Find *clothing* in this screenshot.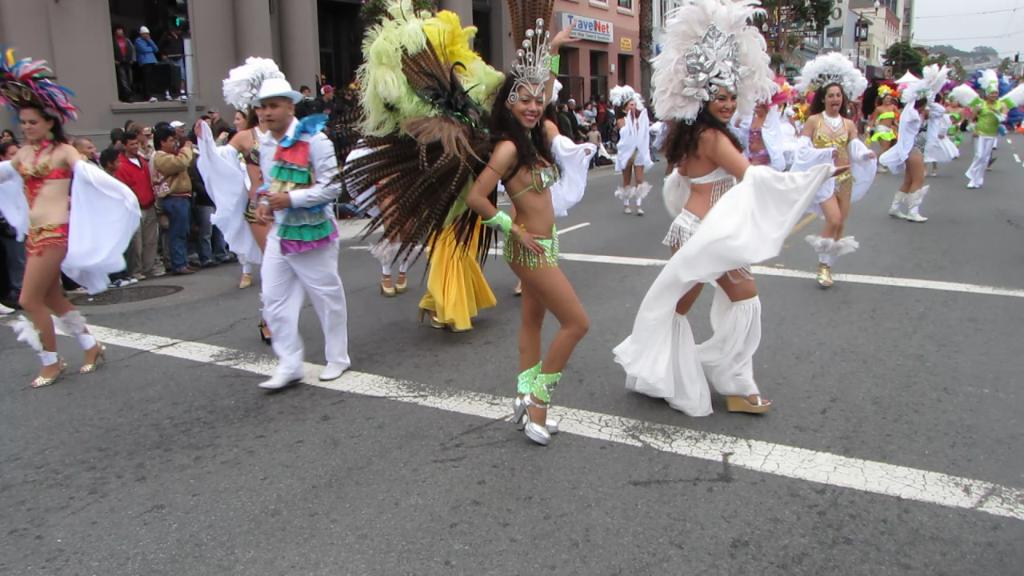
The bounding box for *clothing* is pyautogui.locateOnScreen(686, 160, 743, 182).
